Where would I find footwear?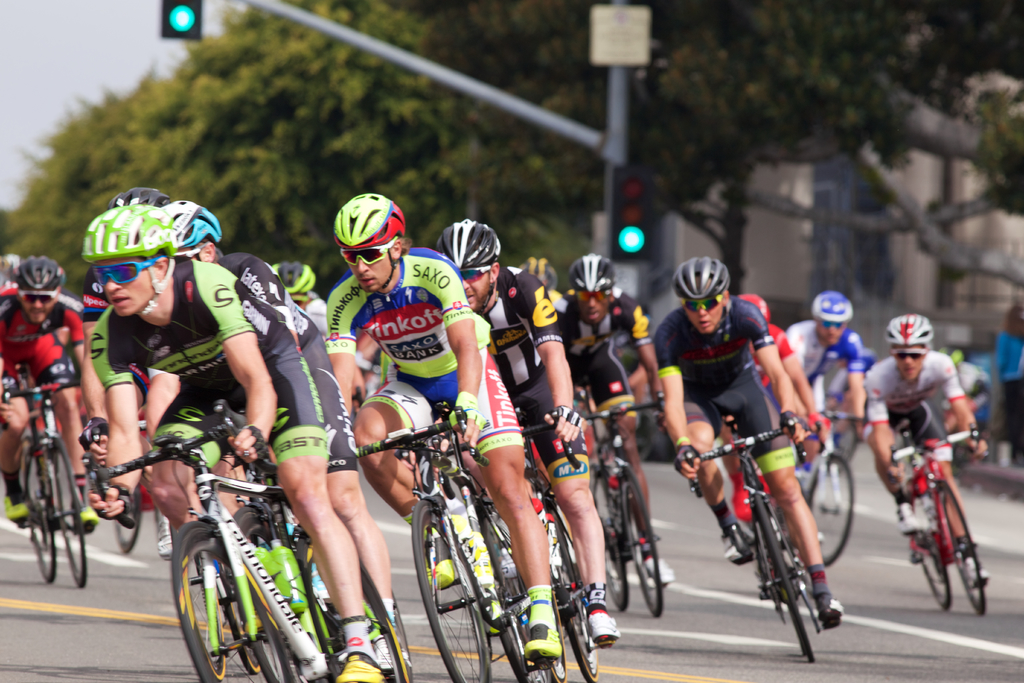
At region(333, 653, 385, 682).
